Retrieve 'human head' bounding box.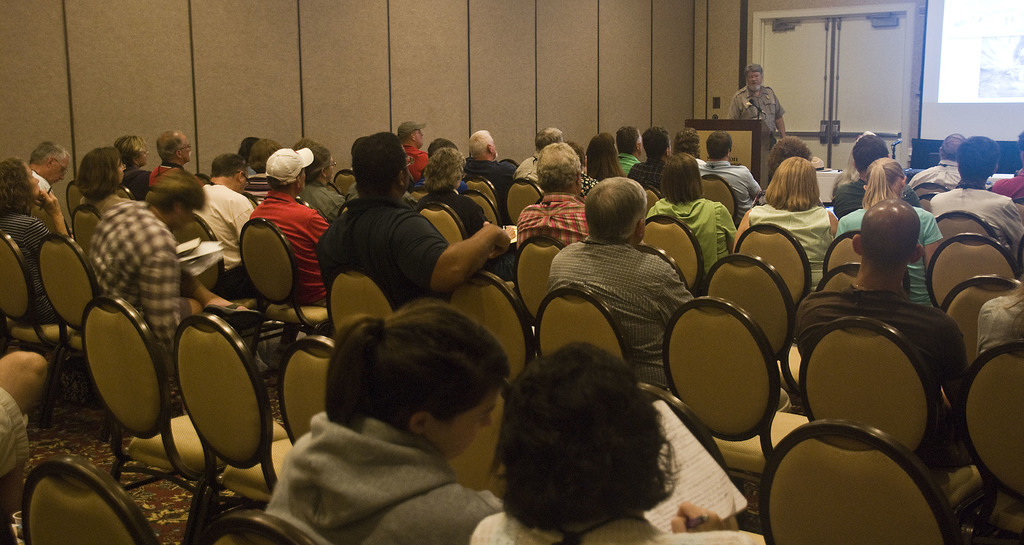
Bounding box: (744, 60, 763, 90).
